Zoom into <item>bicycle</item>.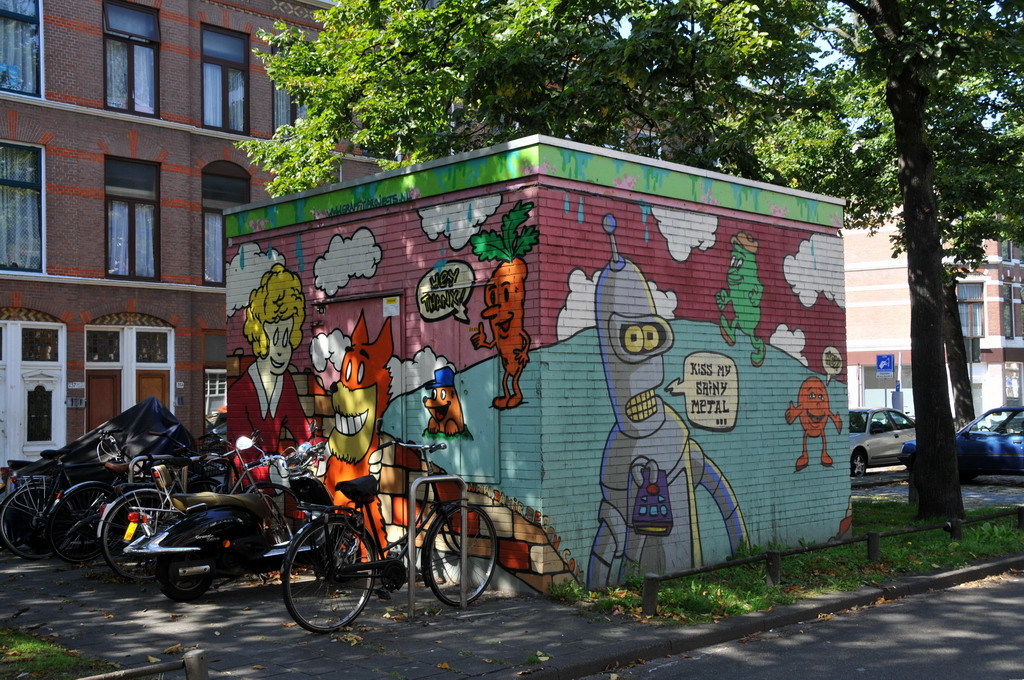
Zoom target: <box>102,437,285,584</box>.
